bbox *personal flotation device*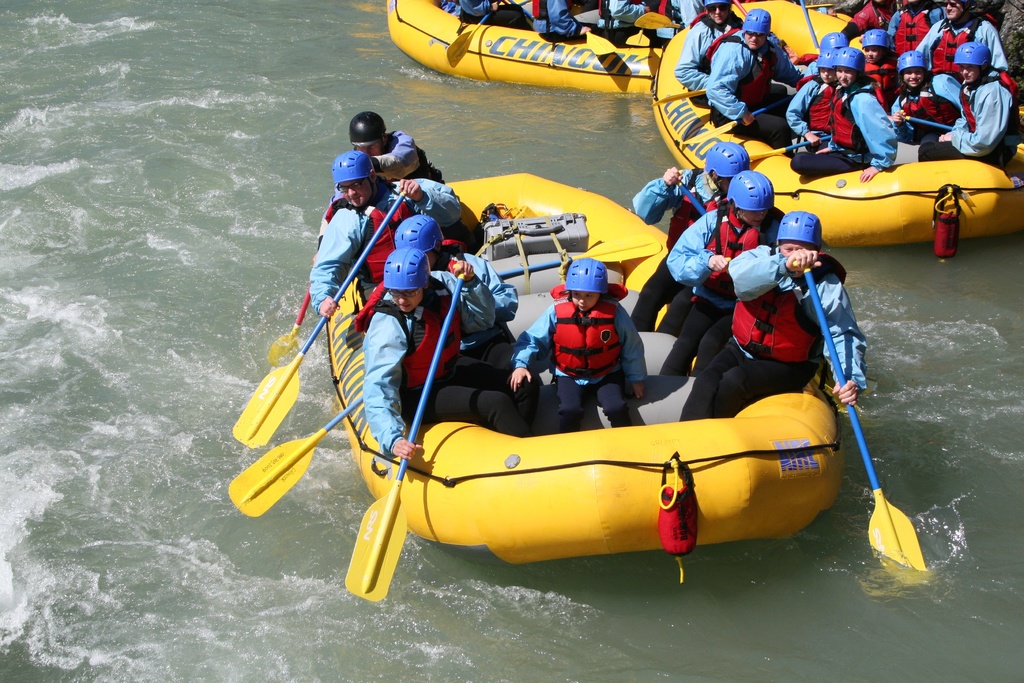
<region>356, 226, 469, 343</region>
